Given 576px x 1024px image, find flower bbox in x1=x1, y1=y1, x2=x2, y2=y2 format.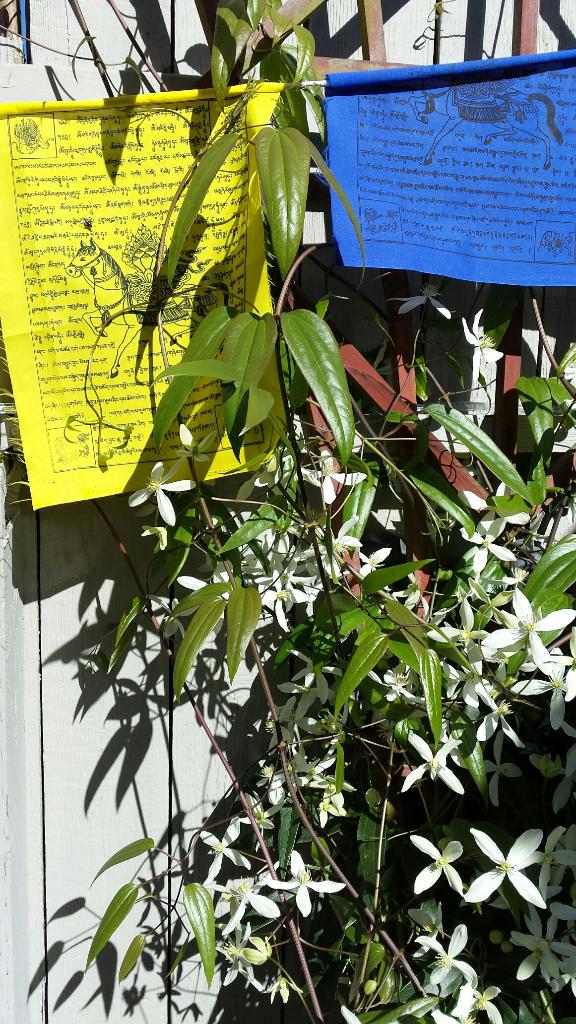
x1=264, y1=867, x2=342, y2=924.
